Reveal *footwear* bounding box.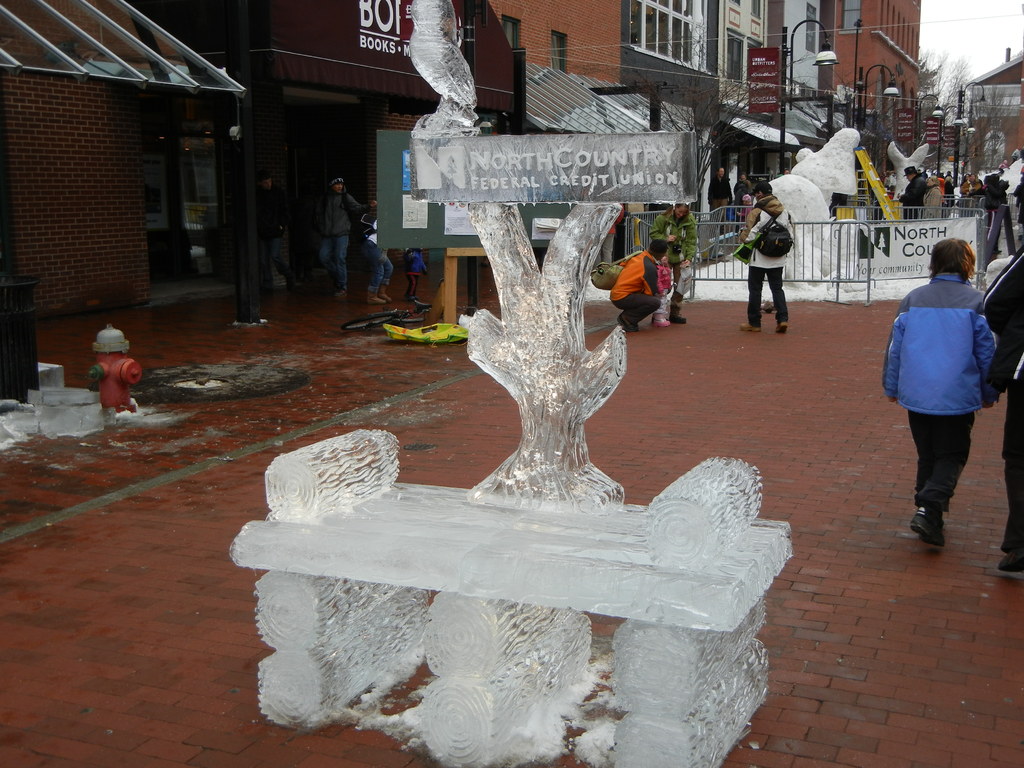
Revealed: {"x1": 337, "y1": 286, "x2": 351, "y2": 300}.
